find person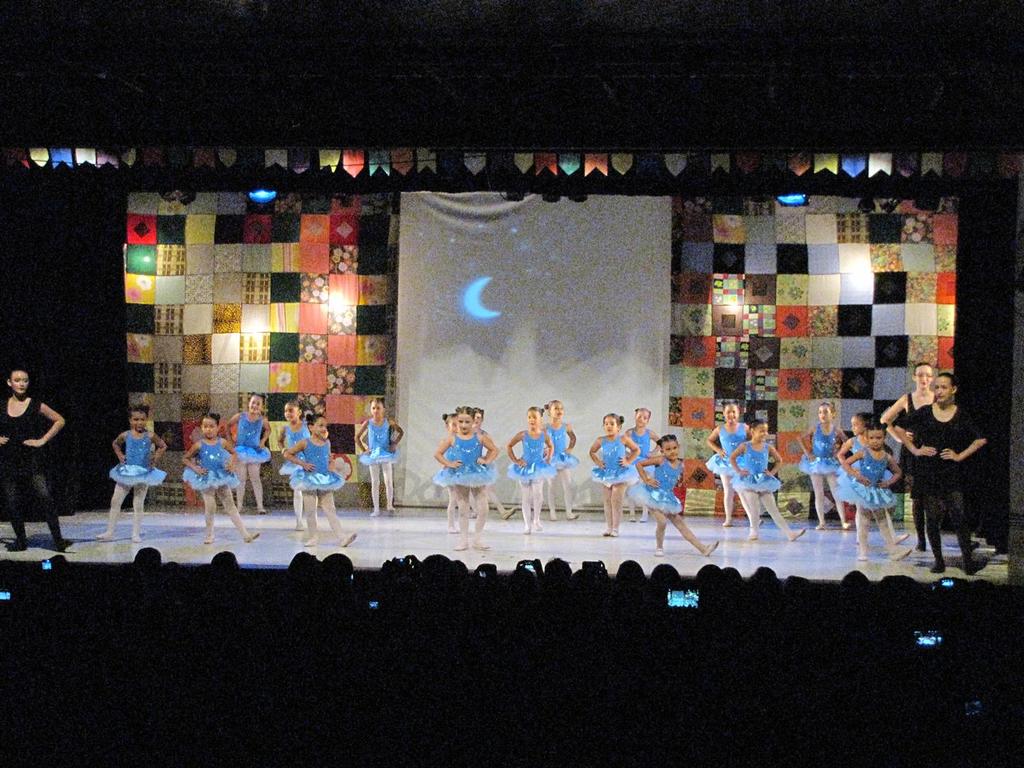
<box>905,352,990,573</box>
